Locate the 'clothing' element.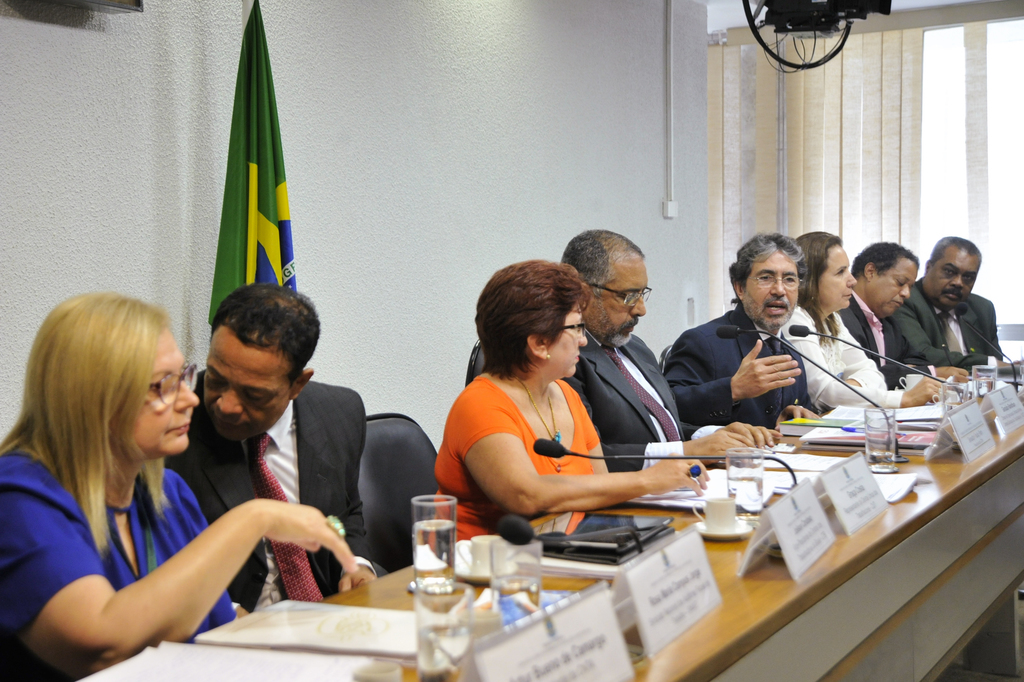
Element bbox: 553,343,713,479.
